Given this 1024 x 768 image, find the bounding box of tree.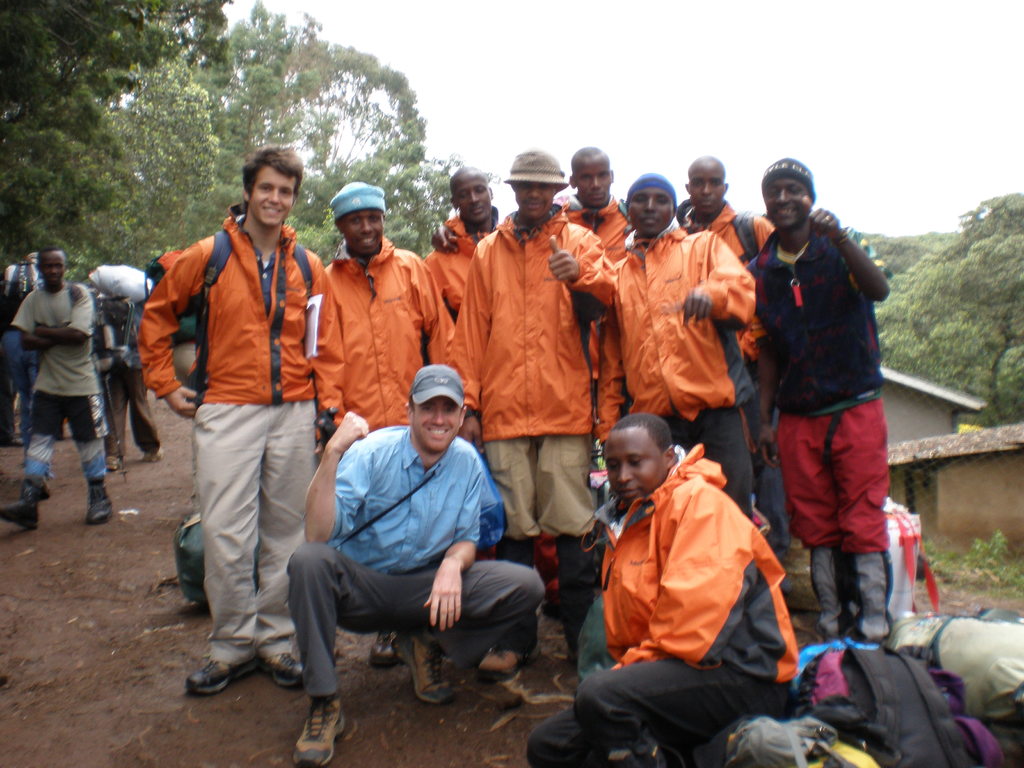
l=0, t=0, r=231, b=273.
